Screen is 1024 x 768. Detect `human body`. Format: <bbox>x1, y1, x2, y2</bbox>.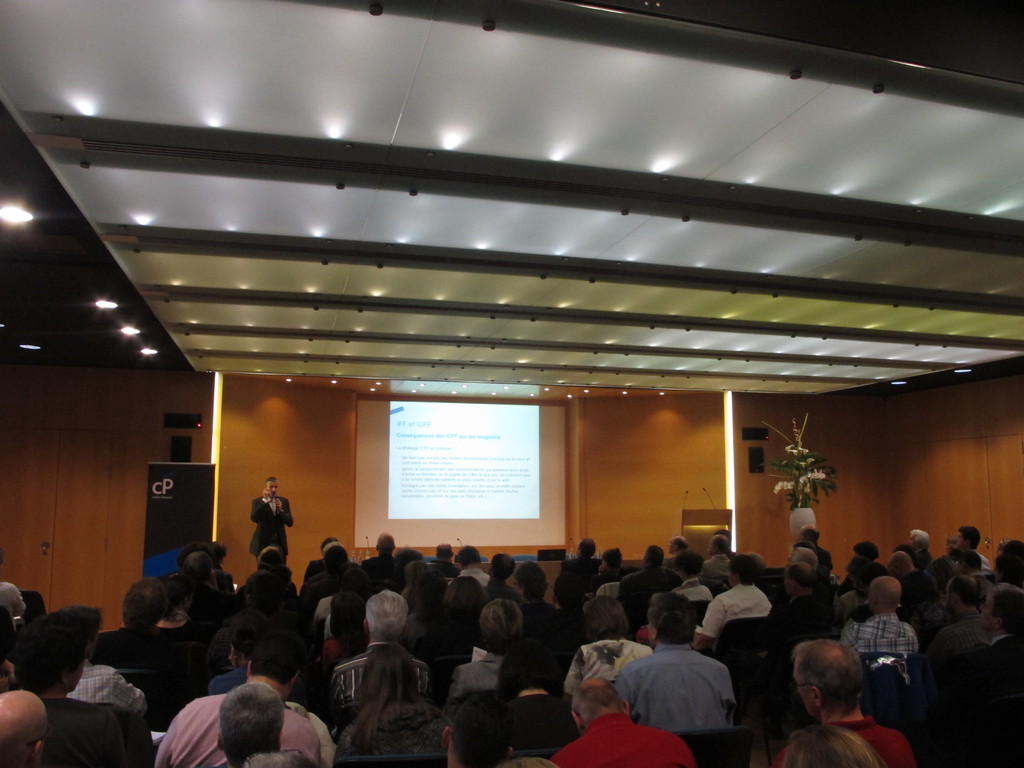
<bbox>840, 616, 916, 661</bbox>.
